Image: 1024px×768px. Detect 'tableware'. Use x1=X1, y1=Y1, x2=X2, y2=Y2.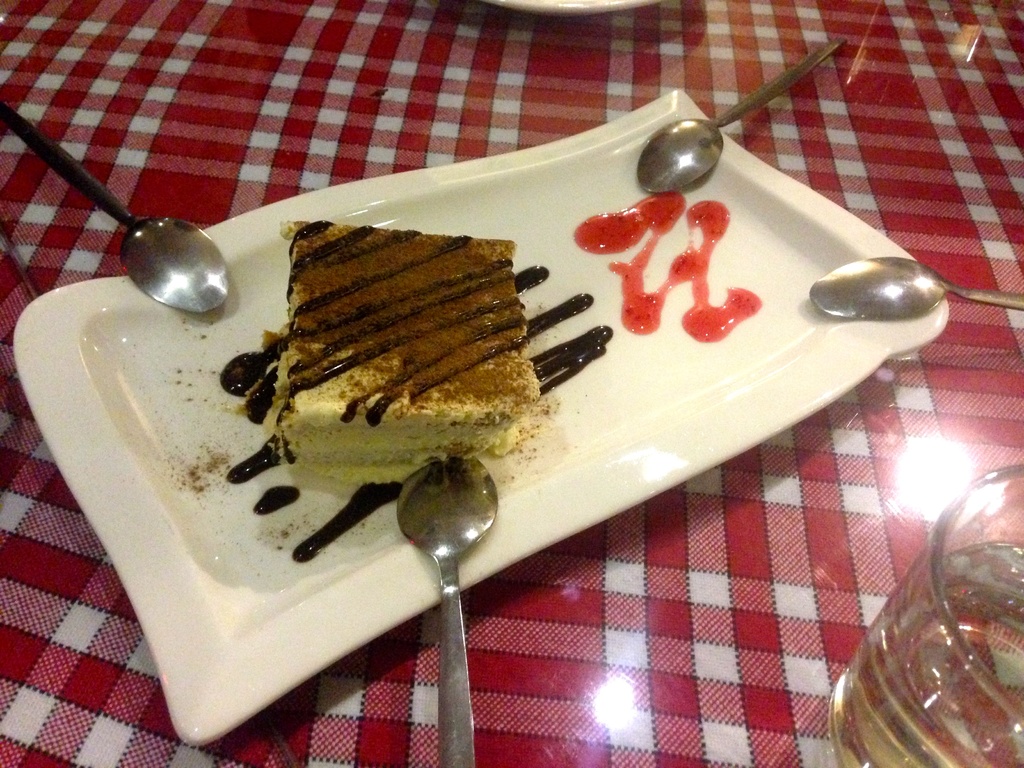
x1=392, y1=455, x2=500, y2=767.
